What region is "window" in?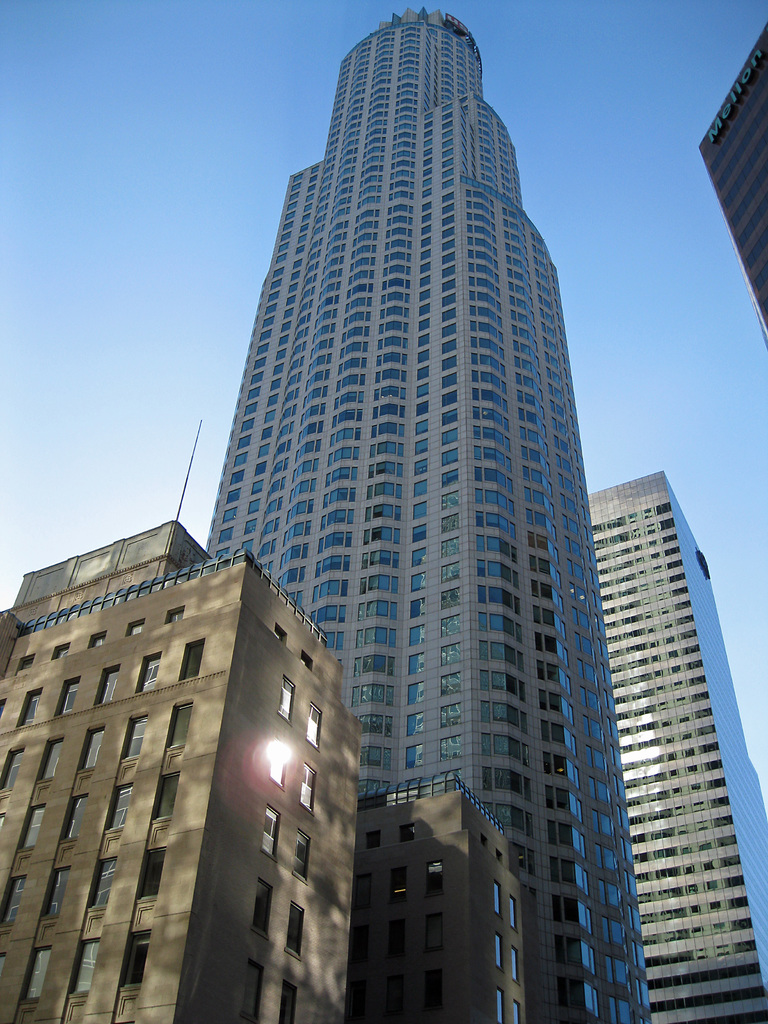
BBox(97, 671, 118, 705).
